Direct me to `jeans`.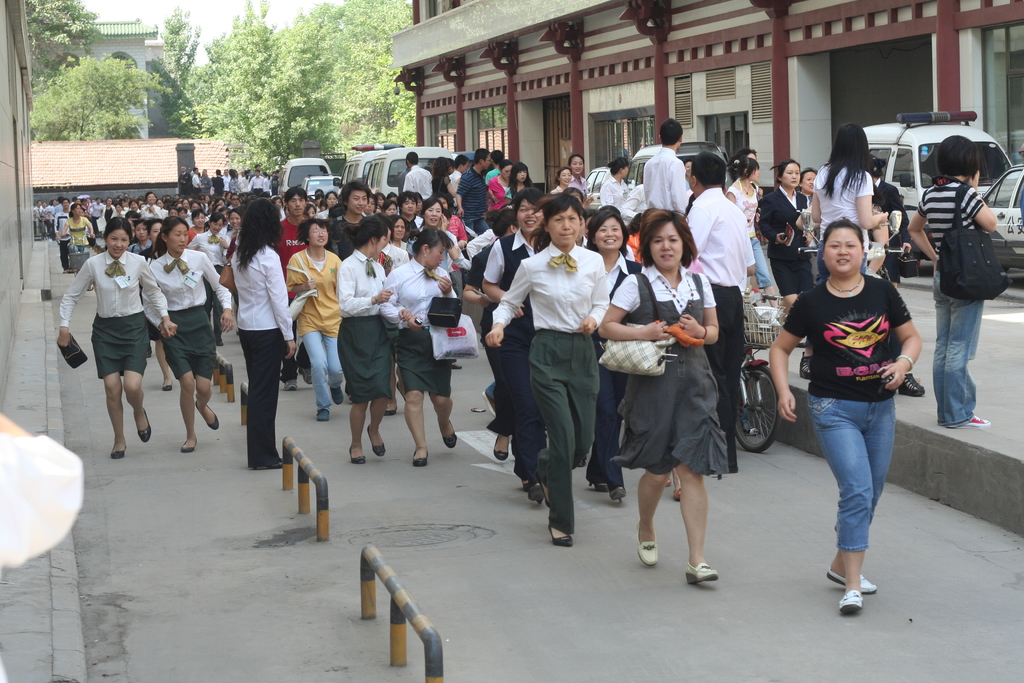
Direction: {"x1": 294, "y1": 333, "x2": 336, "y2": 417}.
